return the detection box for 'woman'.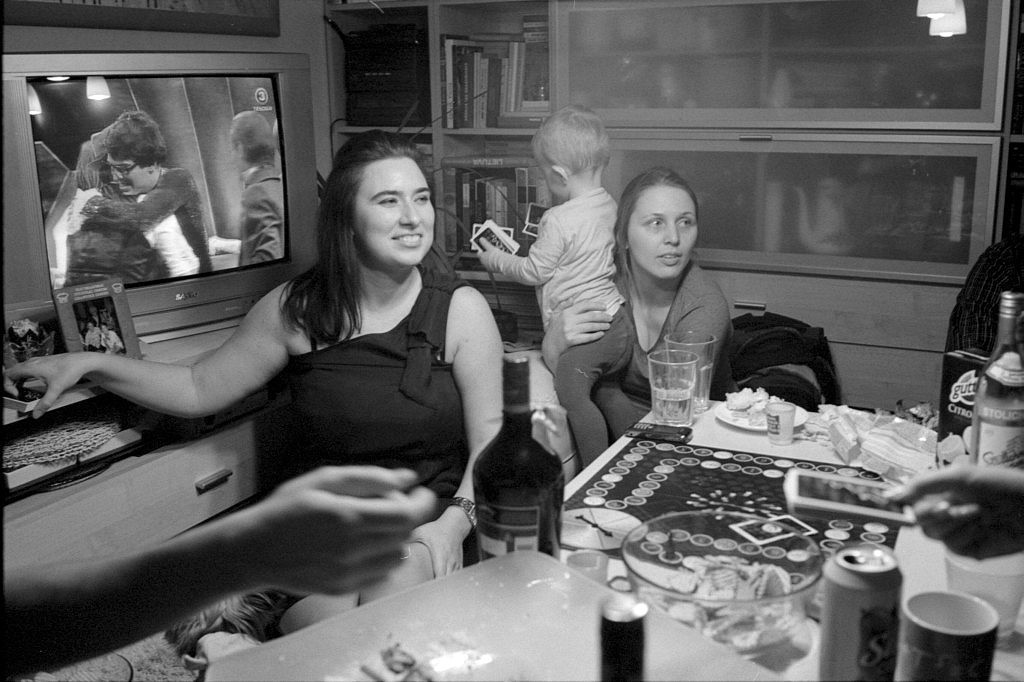
[x1=587, y1=144, x2=765, y2=460].
